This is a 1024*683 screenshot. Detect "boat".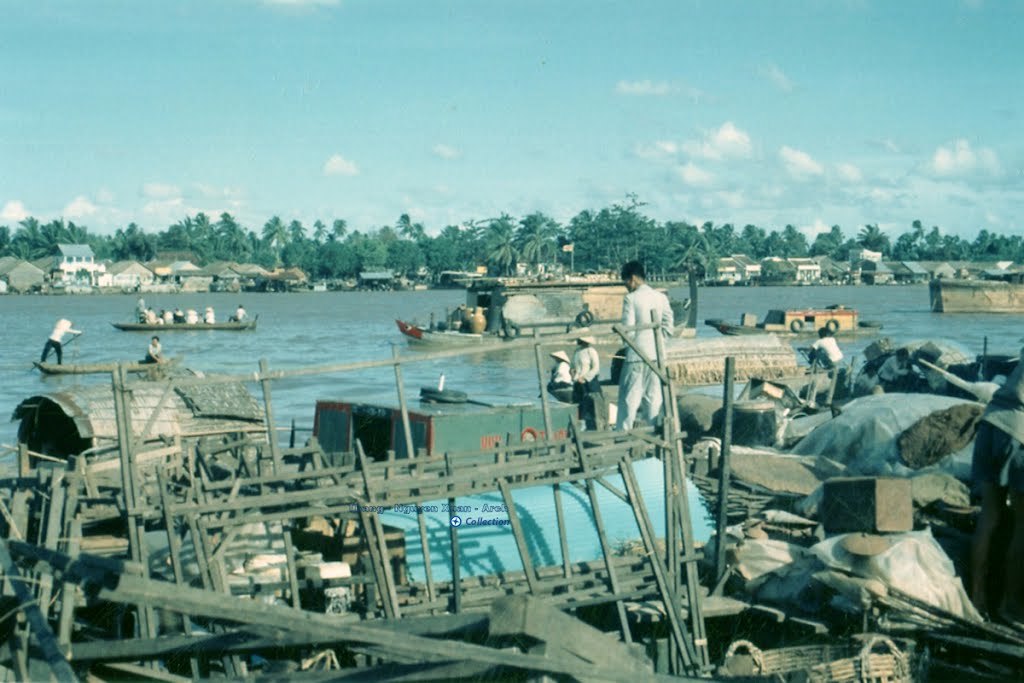
bbox=[928, 266, 1023, 317].
